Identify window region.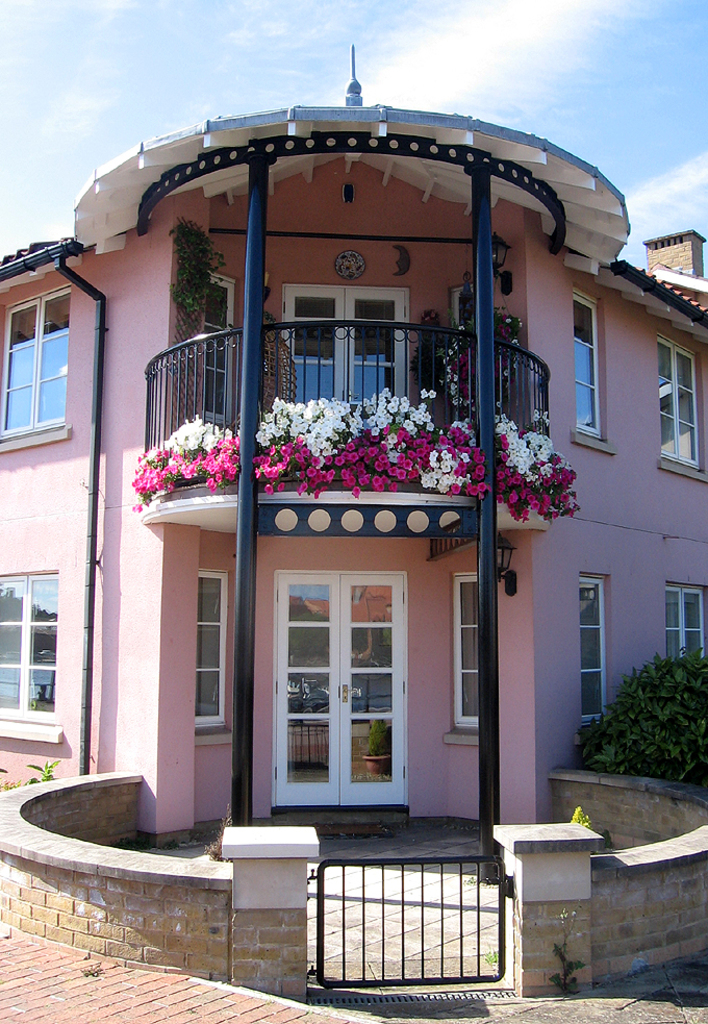
Region: Rect(292, 284, 401, 453).
